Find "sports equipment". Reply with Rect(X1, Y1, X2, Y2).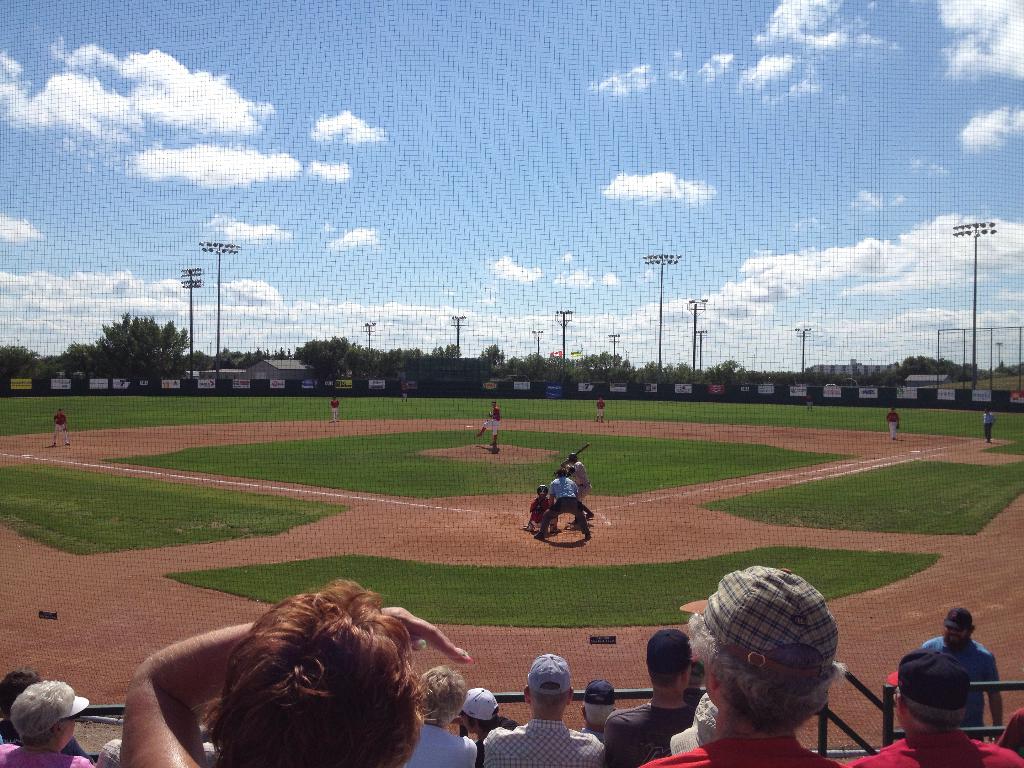
Rect(559, 443, 589, 465).
